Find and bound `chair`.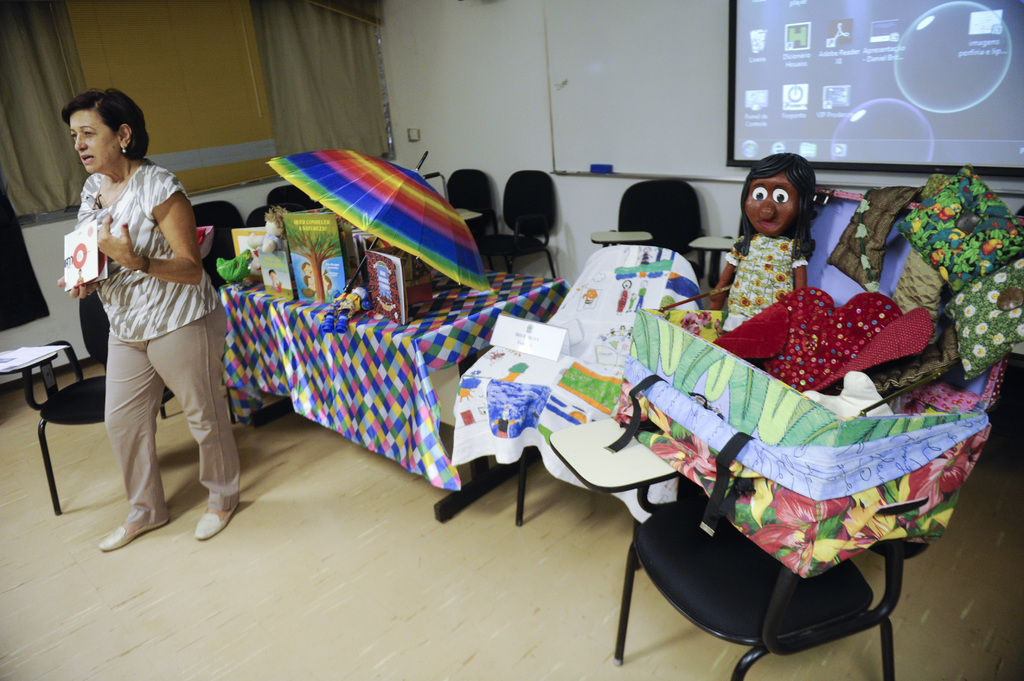
Bound: region(440, 164, 503, 284).
